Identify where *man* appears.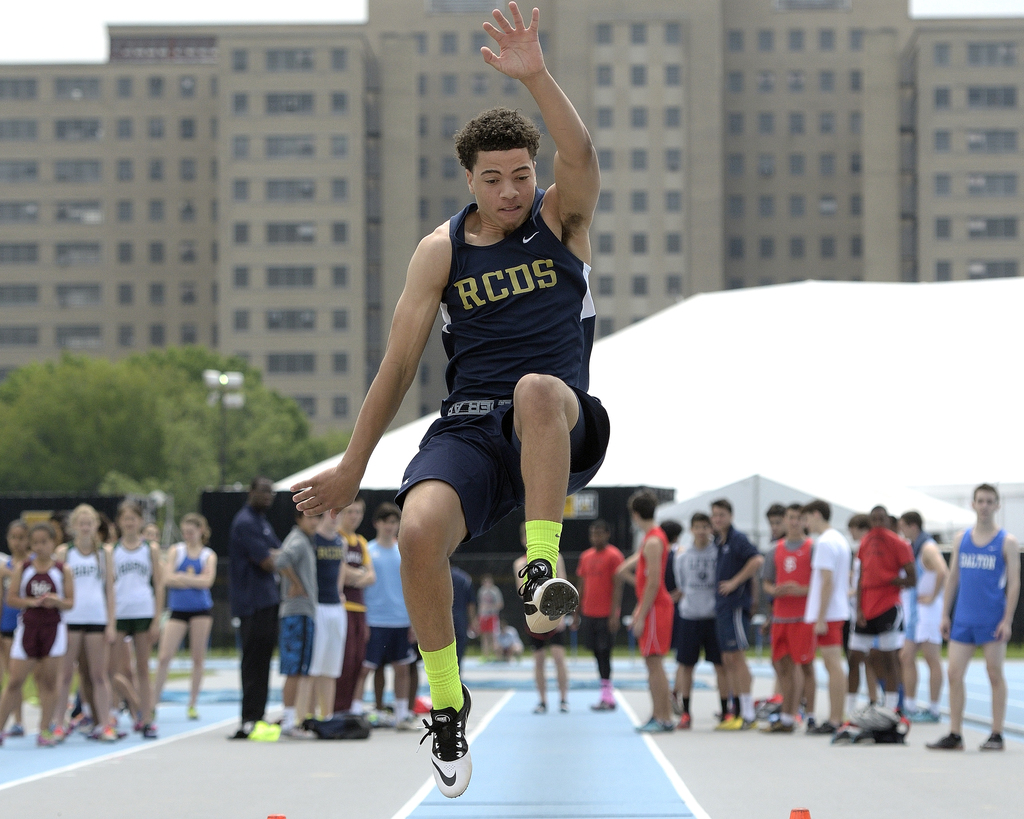
Appears at detection(508, 521, 569, 710).
